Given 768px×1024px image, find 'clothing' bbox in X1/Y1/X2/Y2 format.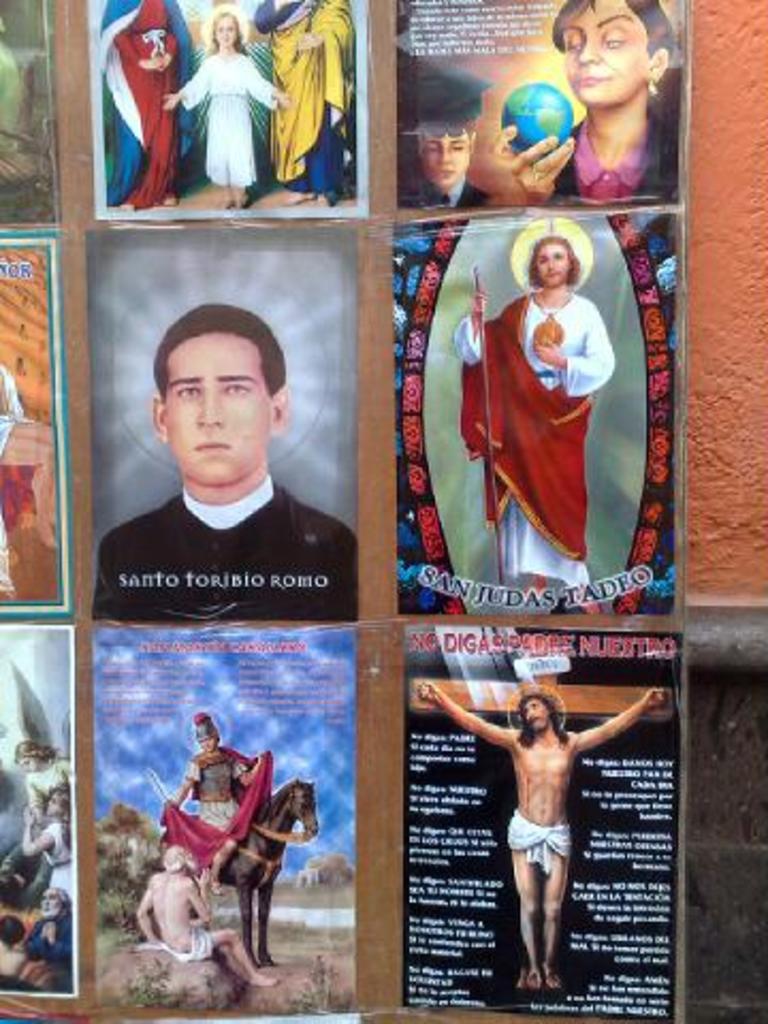
495/800/574/879.
